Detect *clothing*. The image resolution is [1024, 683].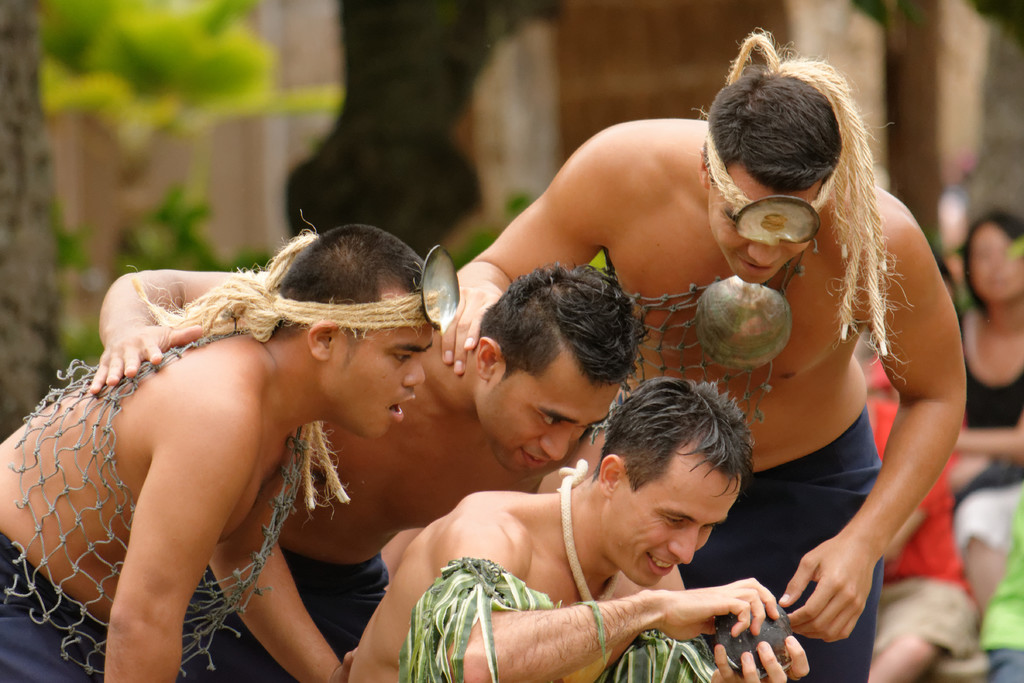
bbox=[0, 522, 196, 682].
